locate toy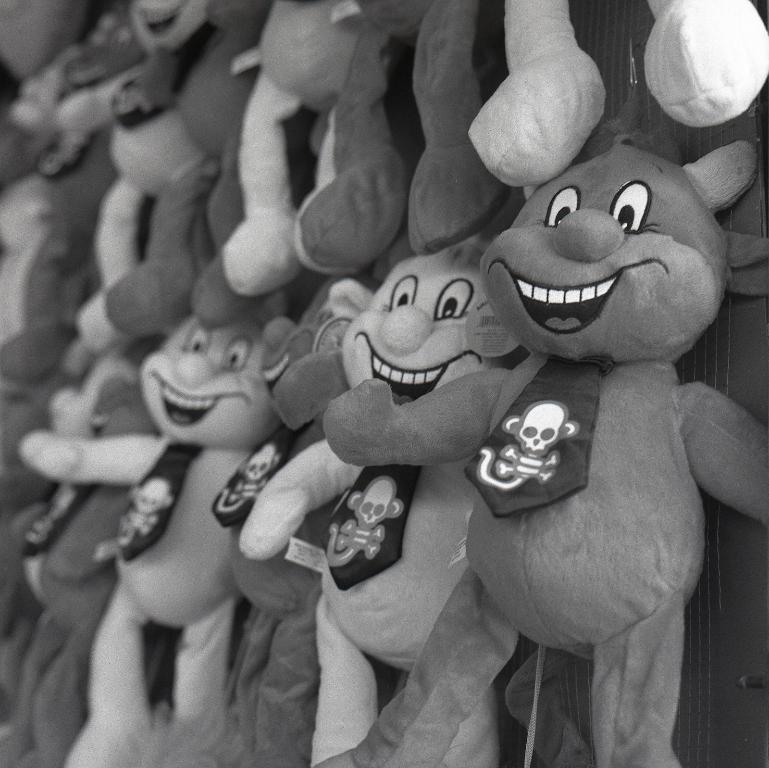
[x1=470, y1=0, x2=761, y2=219]
